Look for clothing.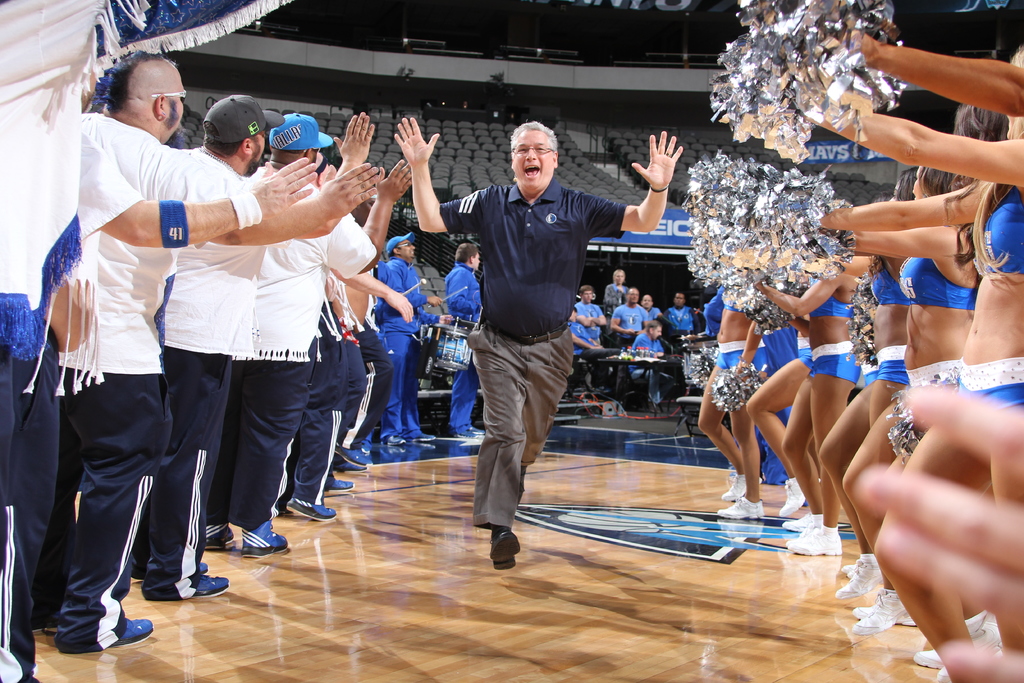
Found: detection(662, 302, 706, 340).
